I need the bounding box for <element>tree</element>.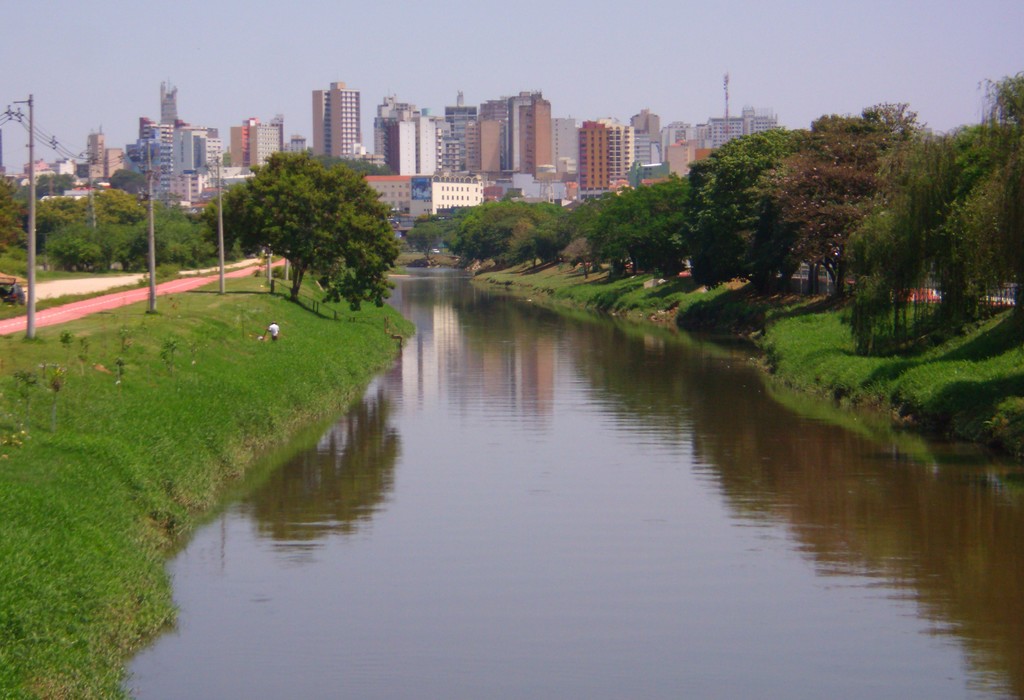
Here it is: box(211, 129, 399, 304).
